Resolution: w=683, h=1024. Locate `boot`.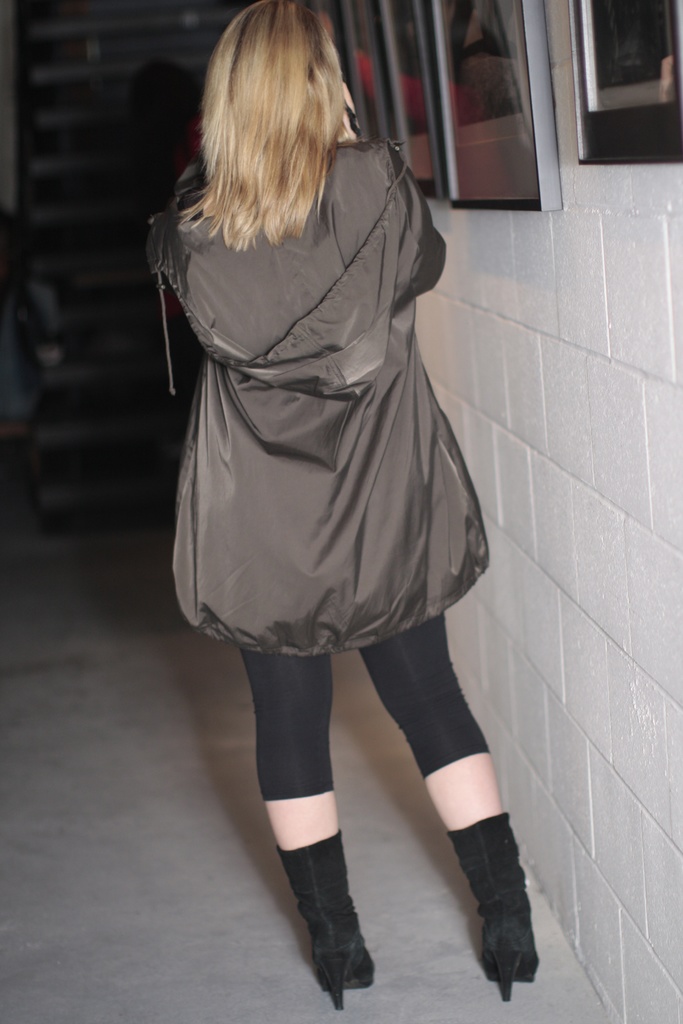
{"x1": 448, "y1": 810, "x2": 539, "y2": 1001}.
